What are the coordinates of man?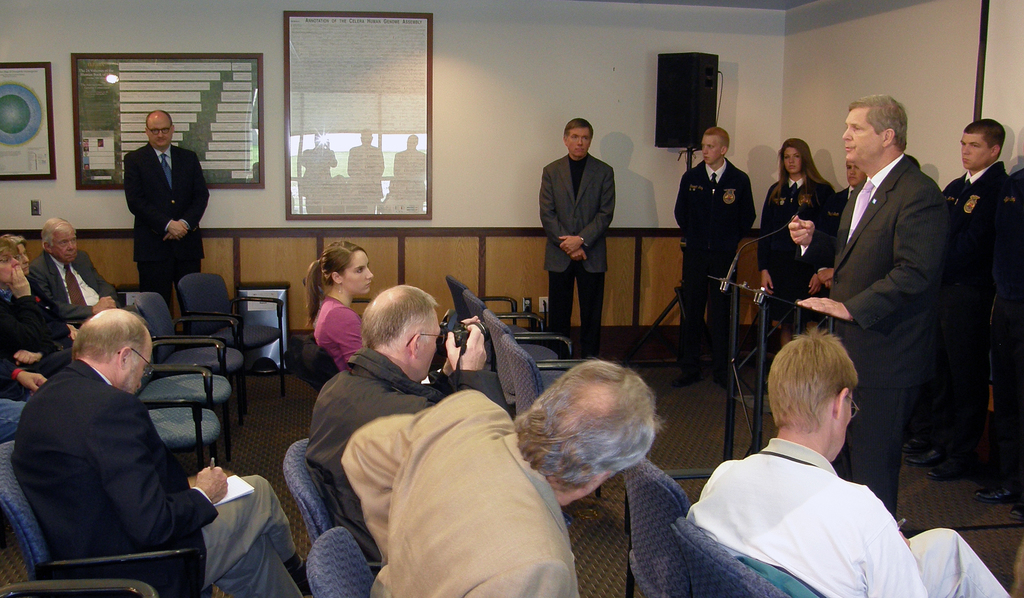
region(822, 161, 865, 331).
